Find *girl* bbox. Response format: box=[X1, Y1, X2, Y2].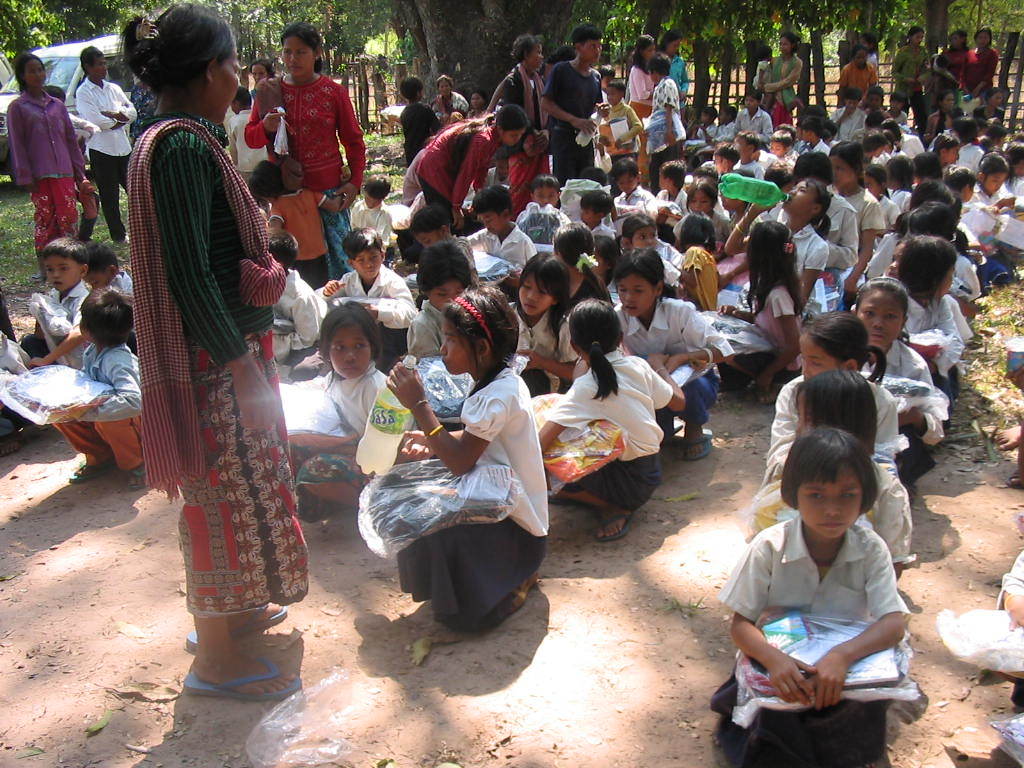
box=[614, 245, 735, 459].
